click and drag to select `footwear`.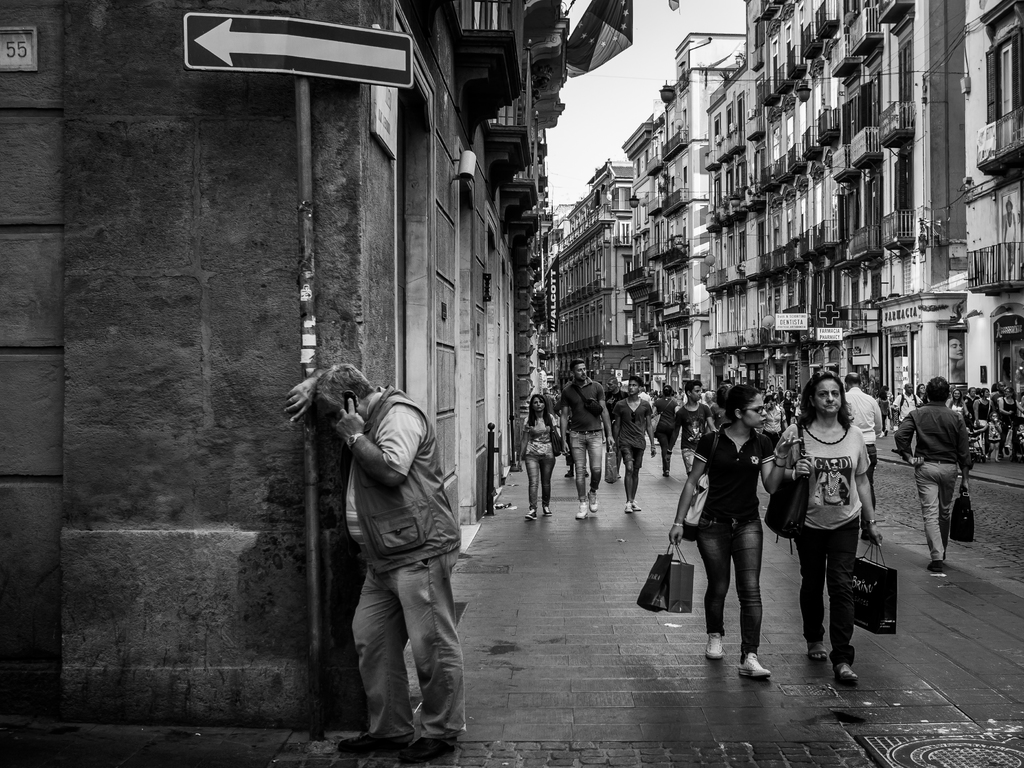
Selection: select_region(337, 724, 410, 757).
